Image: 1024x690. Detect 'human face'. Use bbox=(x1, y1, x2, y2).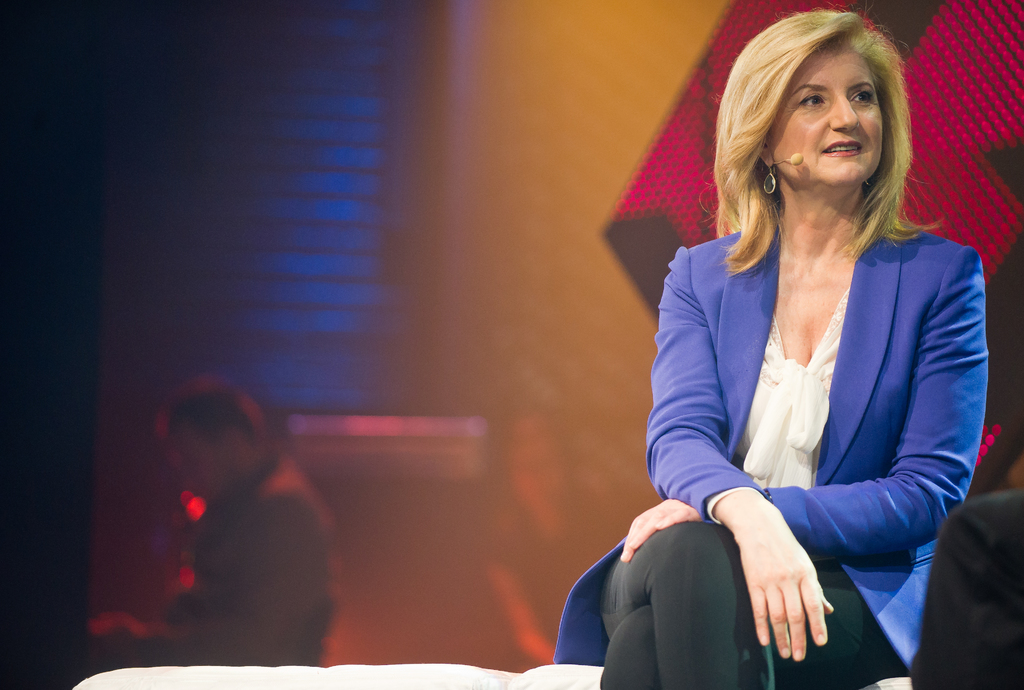
bbox=(751, 35, 899, 206).
